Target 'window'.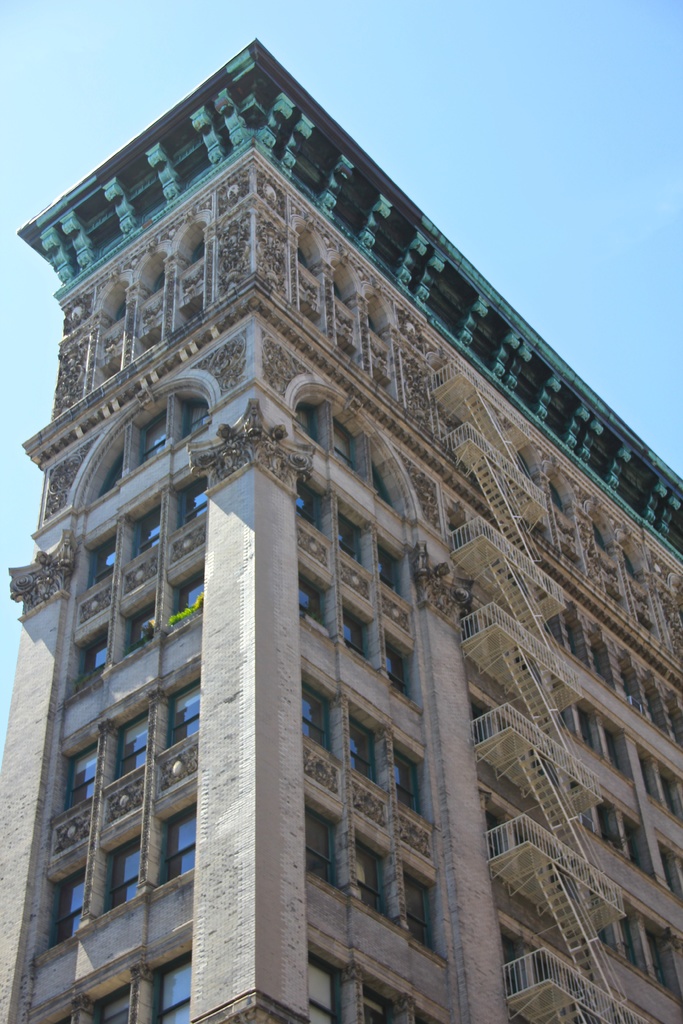
Target region: {"x1": 545, "y1": 481, "x2": 585, "y2": 529}.
